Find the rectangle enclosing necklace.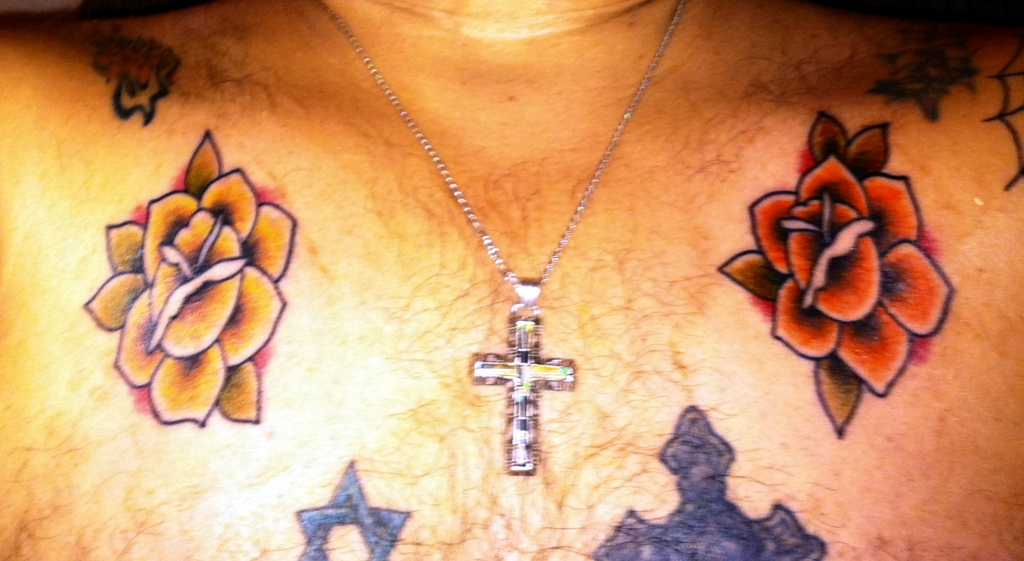
box=[317, 0, 688, 473].
